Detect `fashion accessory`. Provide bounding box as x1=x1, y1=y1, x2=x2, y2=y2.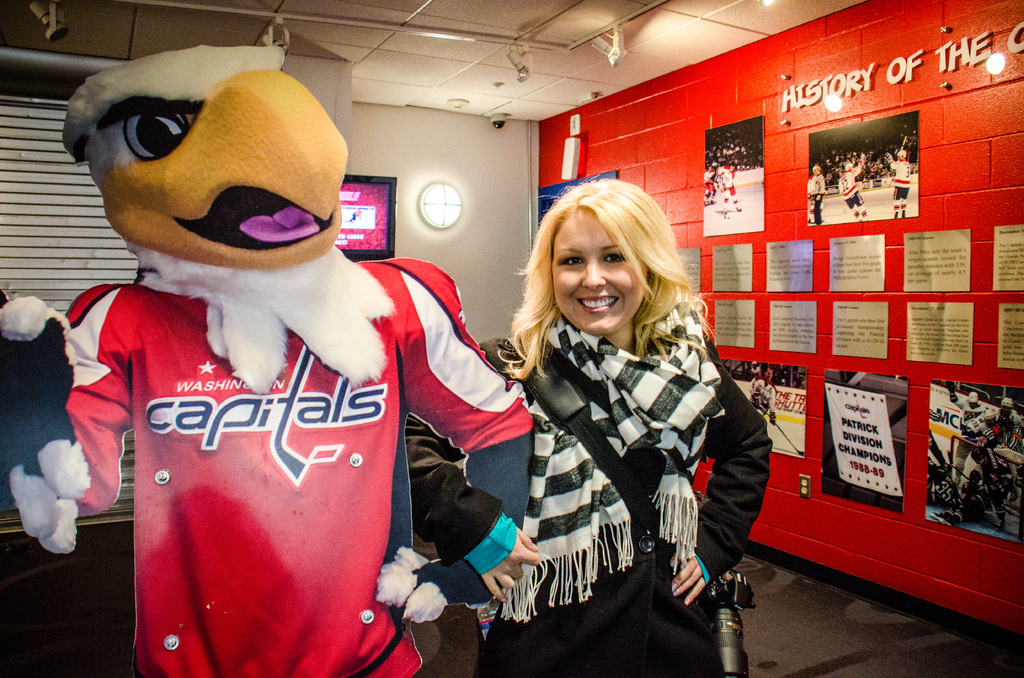
x1=495, y1=295, x2=724, y2=622.
